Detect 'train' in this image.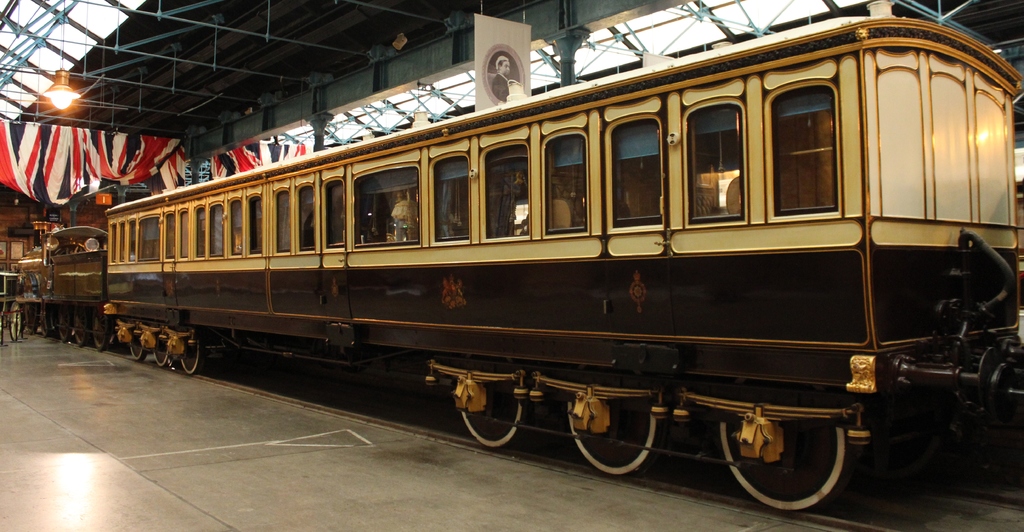
Detection: detection(11, 1, 1023, 516).
